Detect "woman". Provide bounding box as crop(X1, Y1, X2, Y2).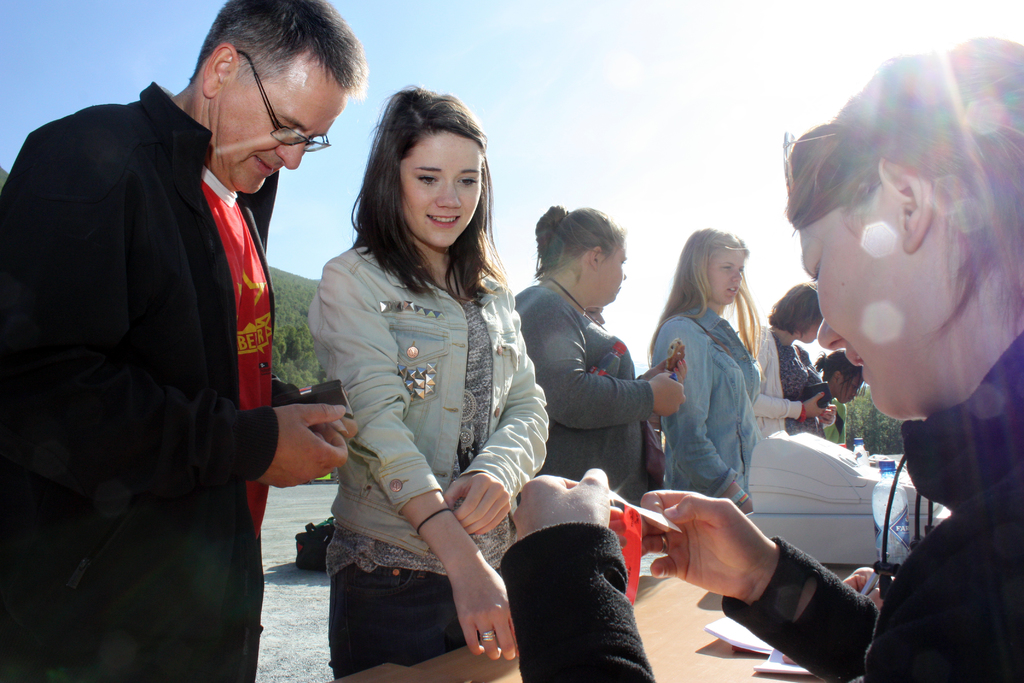
crop(290, 82, 552, 682).
